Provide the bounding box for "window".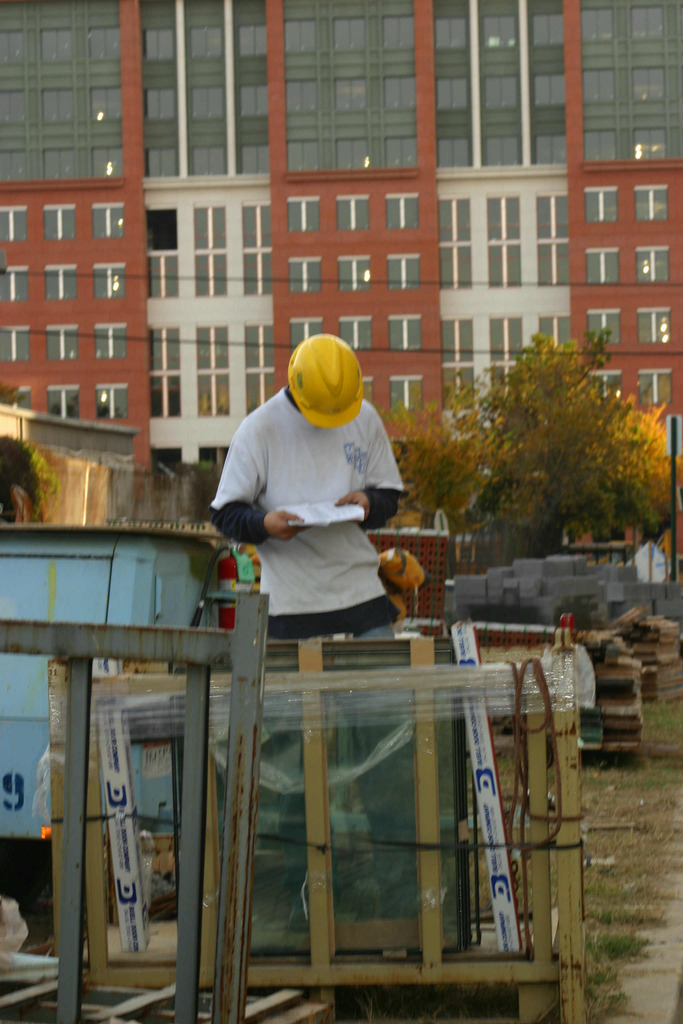
281 80 321 115.
